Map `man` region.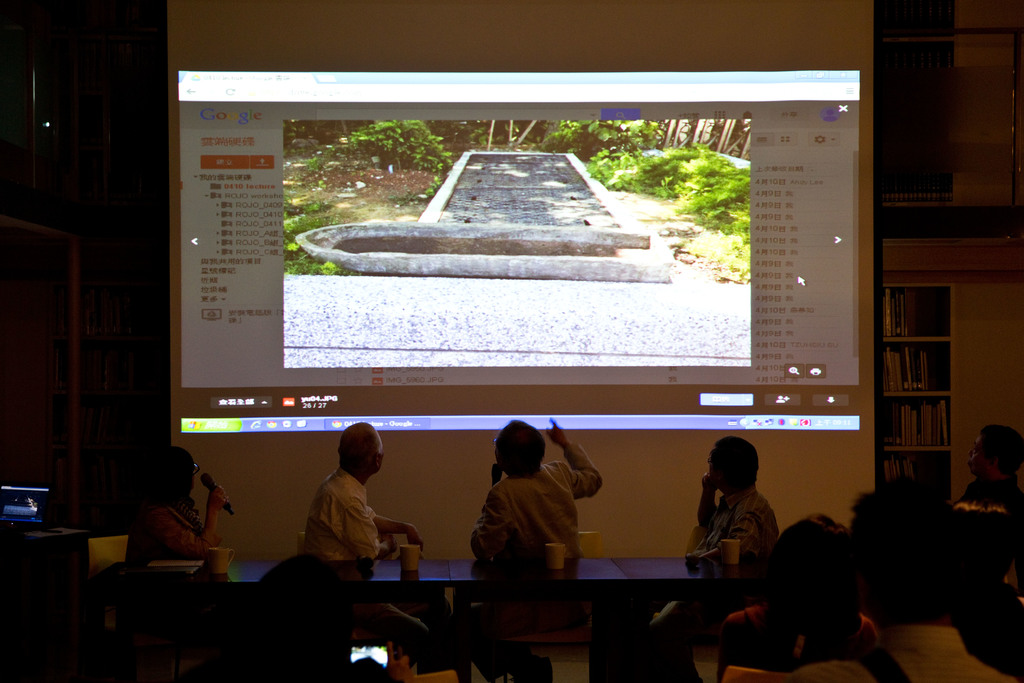
Mapped to <bbox>472, 419, 601, 682</bbox>.
